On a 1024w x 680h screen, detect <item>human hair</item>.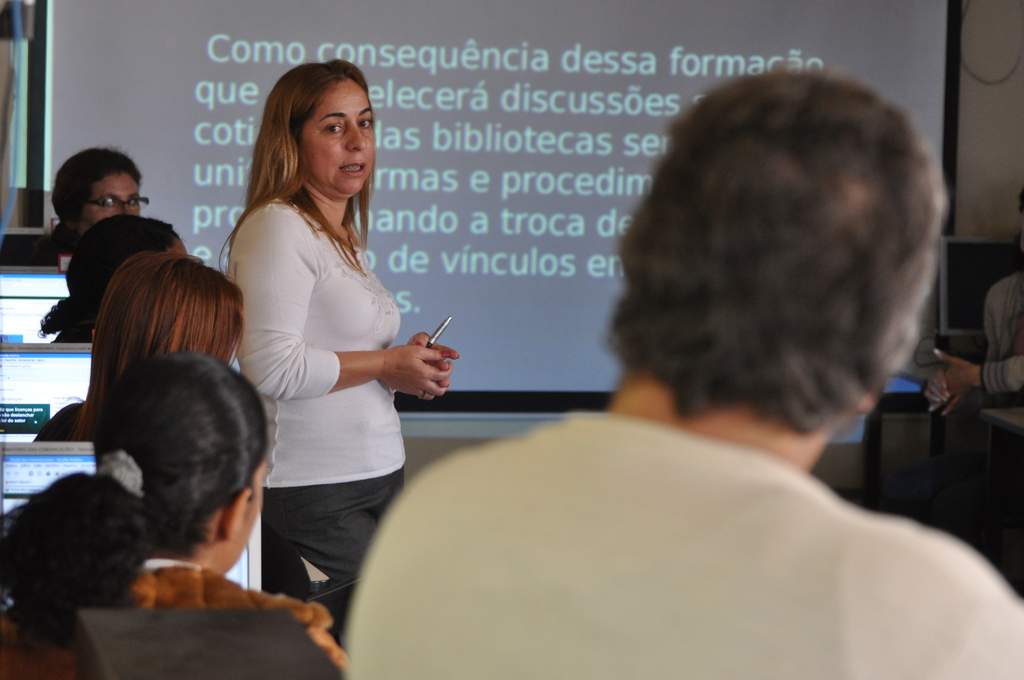
left=224, top=55, right=372, bottom=275.
